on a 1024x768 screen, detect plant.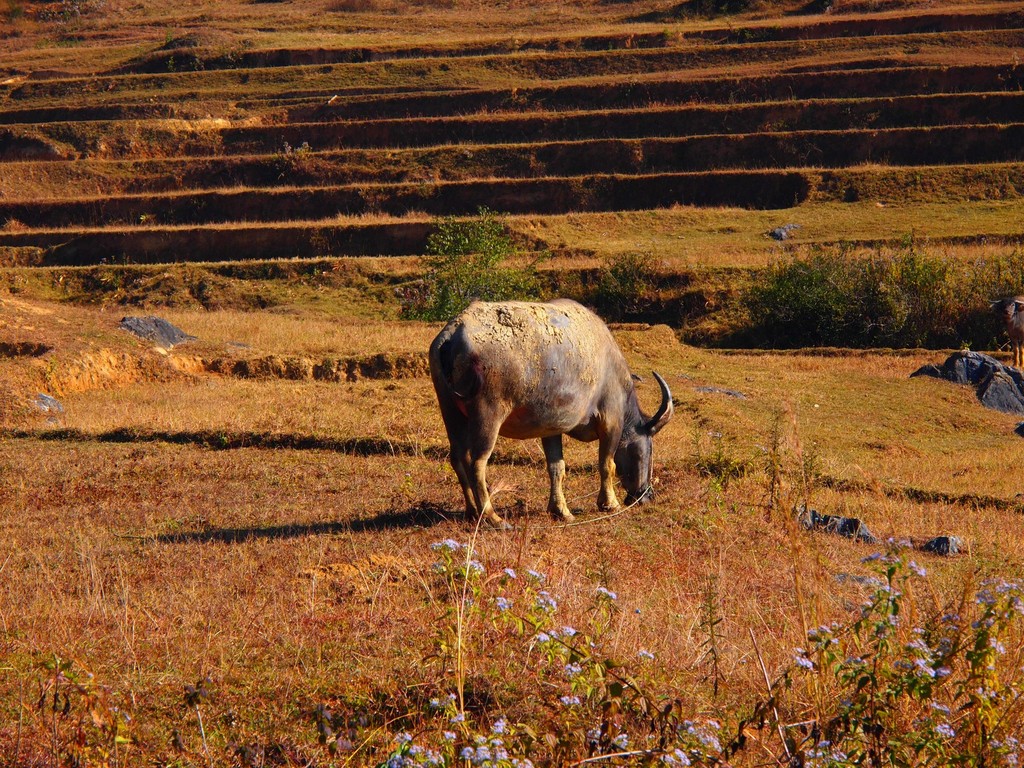
(x1=378, y1=199, x2=588, y2=323).
